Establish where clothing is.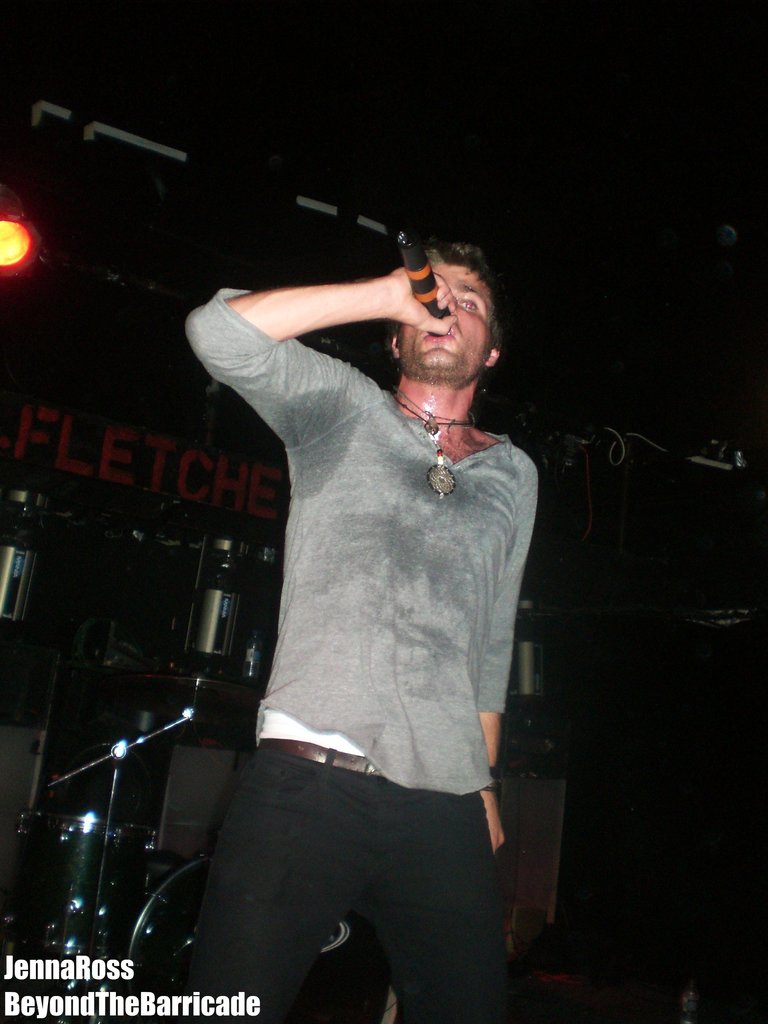
Established at crop(181, 286, 543, 1023).
